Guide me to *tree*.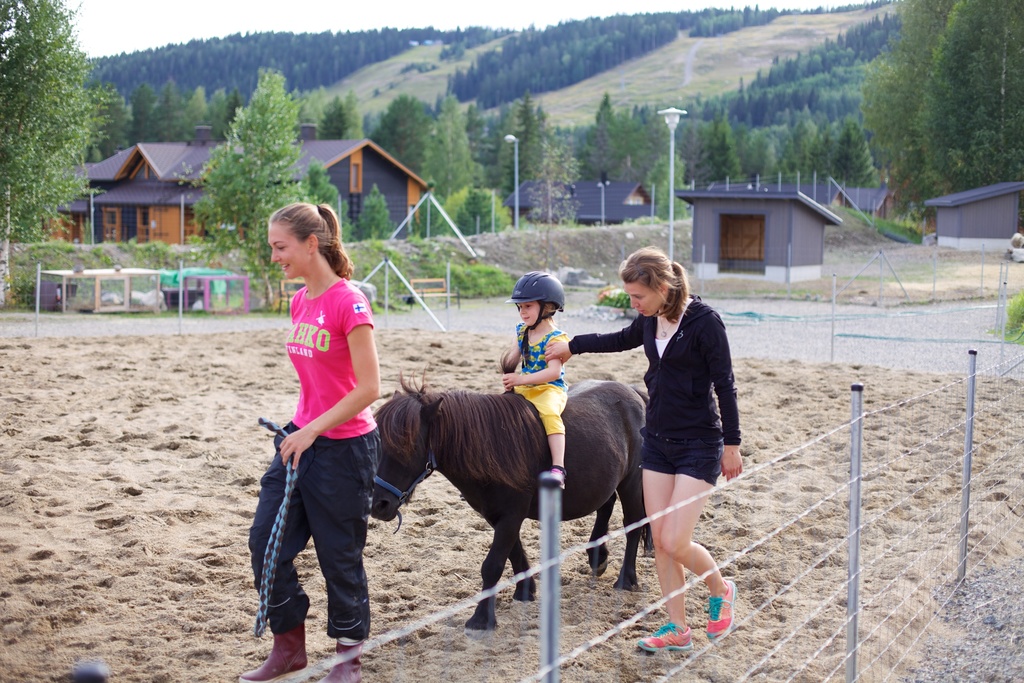
Guidance: left=300, top=157, right=341, bottom=222.
